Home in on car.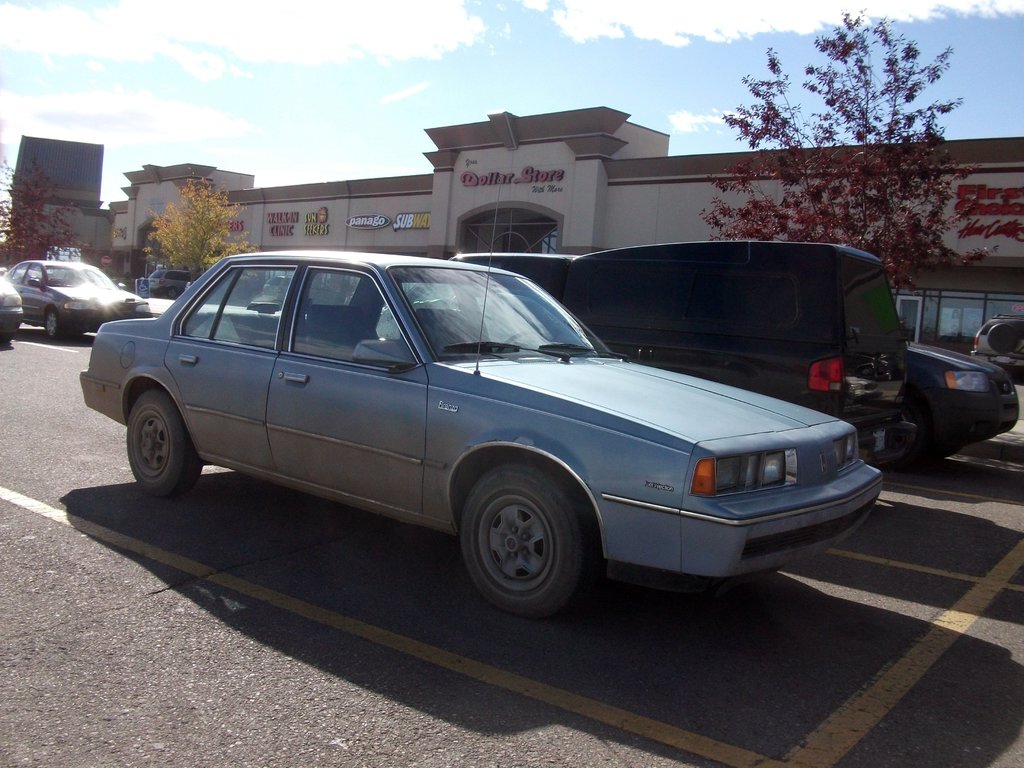
Homed in at pyautogui.locateOnScreen(898, 336, 1022, 465).
